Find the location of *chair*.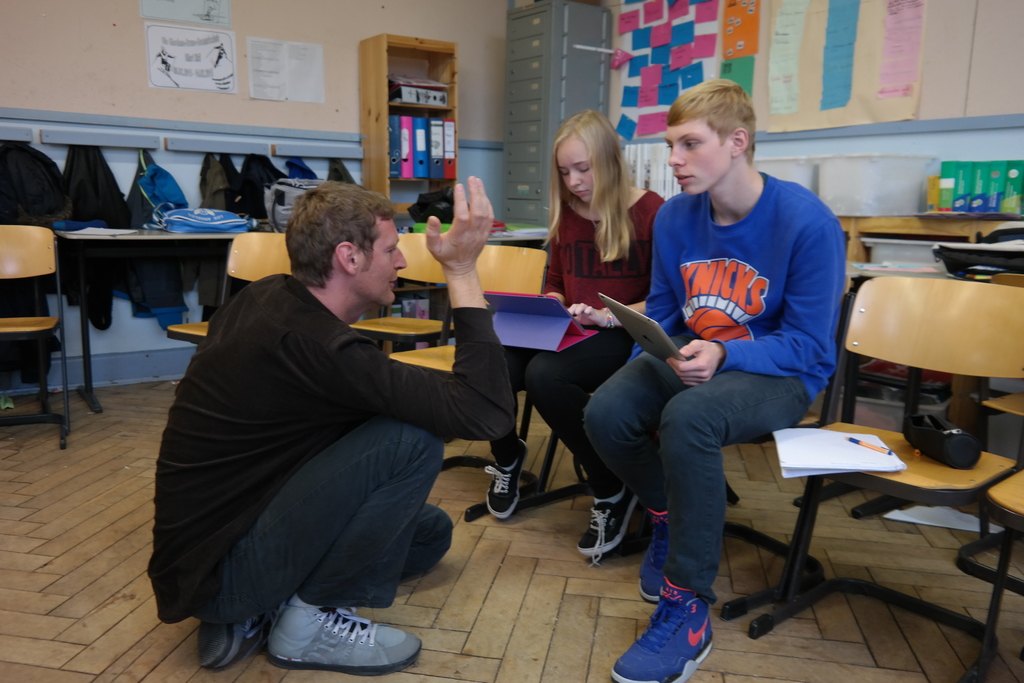
Location: (x1=0, y1=226, x2=72, y2=449).
